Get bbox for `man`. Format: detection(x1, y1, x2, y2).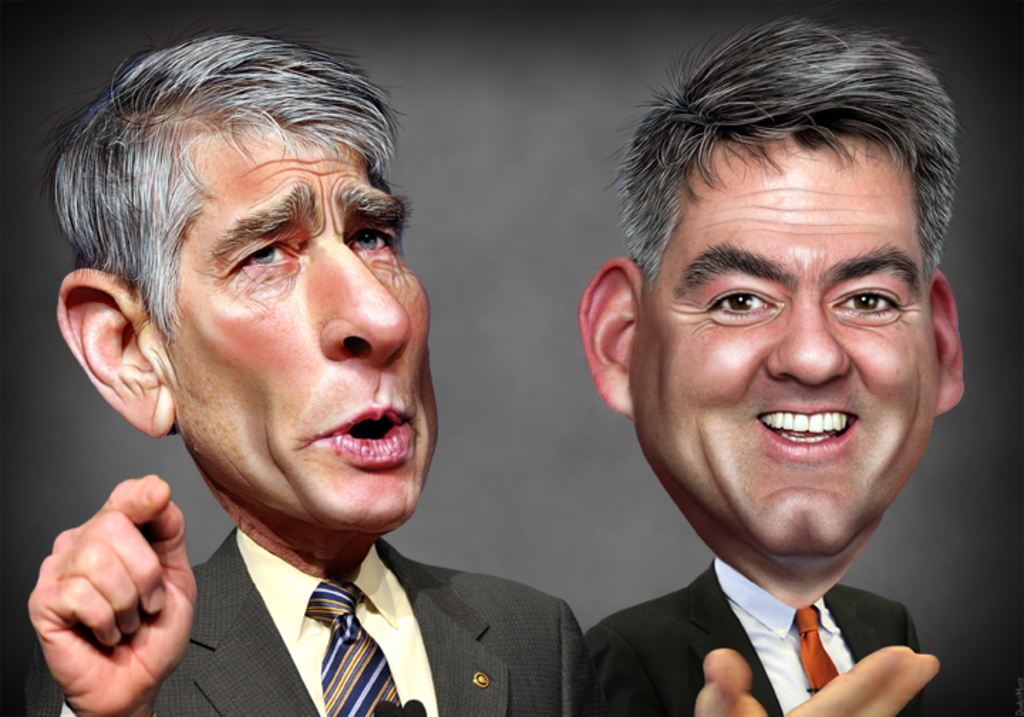
detection(0, 81, 569, 716).
